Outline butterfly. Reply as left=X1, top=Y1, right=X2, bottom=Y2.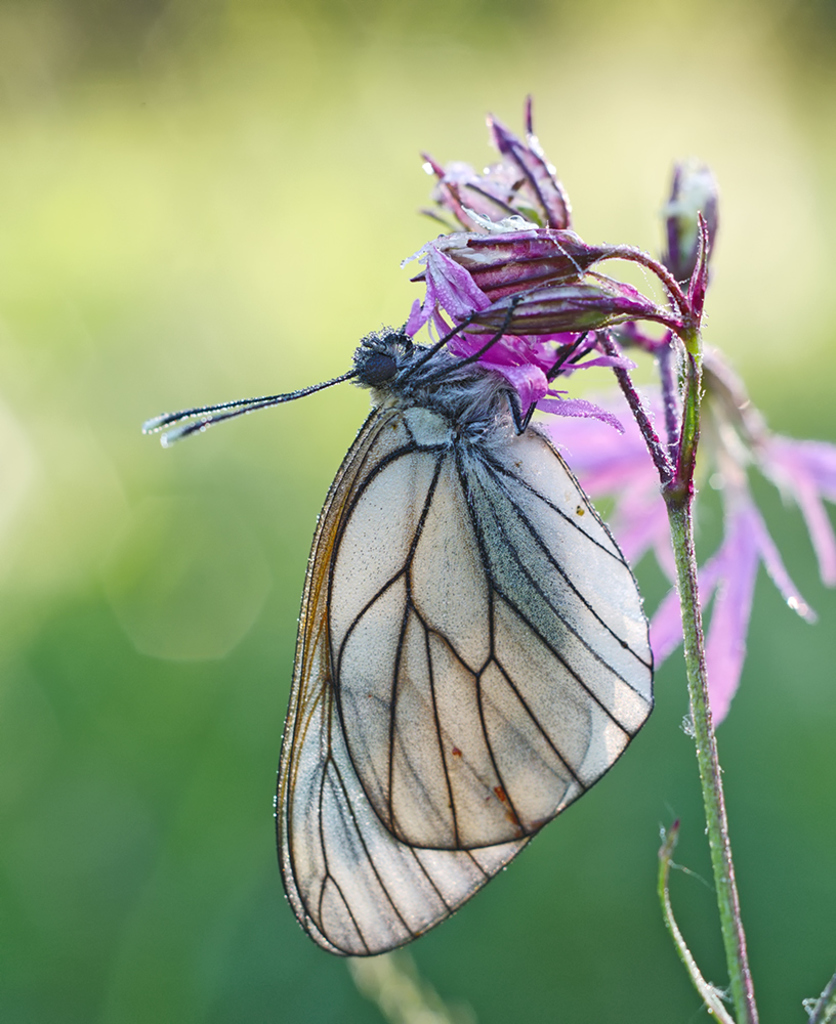
left=145, top=291, right=654, bottom=954.
